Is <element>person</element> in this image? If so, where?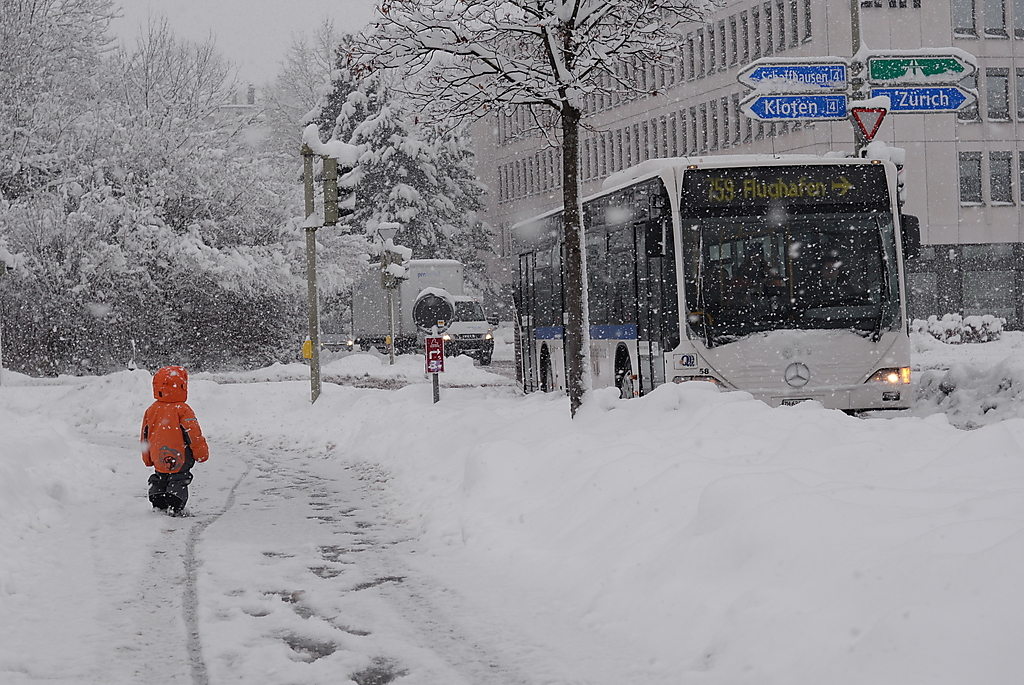
Yes, at (x1=130, y1=357, x2=204, y2=523).
